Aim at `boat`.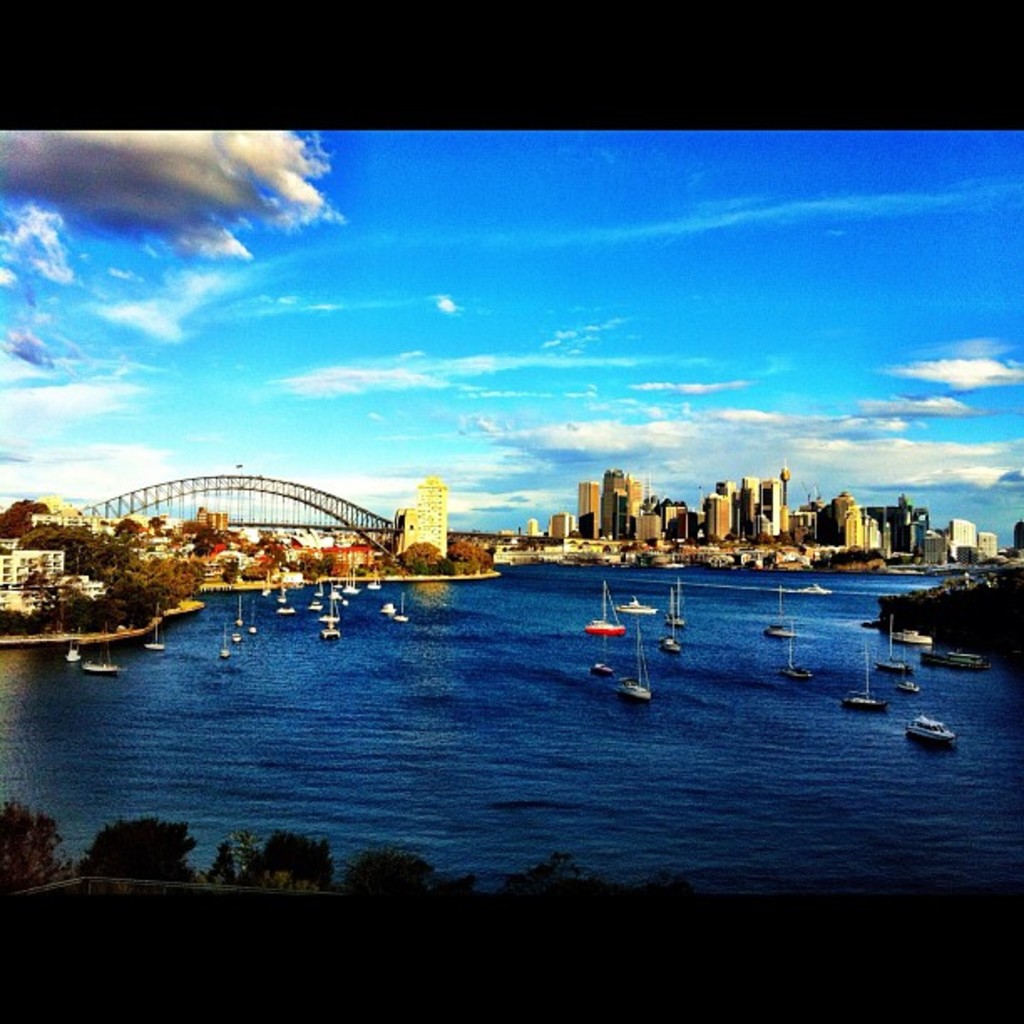
Aimed at crop(902, 719, 952, 748).
